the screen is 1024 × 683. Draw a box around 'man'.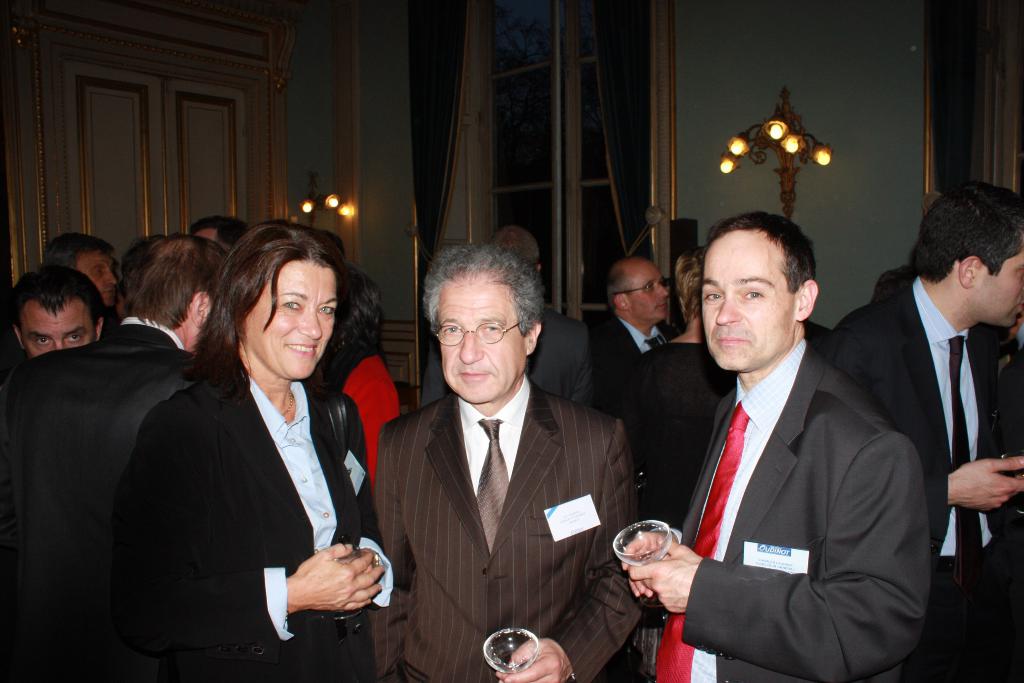
locate(11, 261, 106, 358).
